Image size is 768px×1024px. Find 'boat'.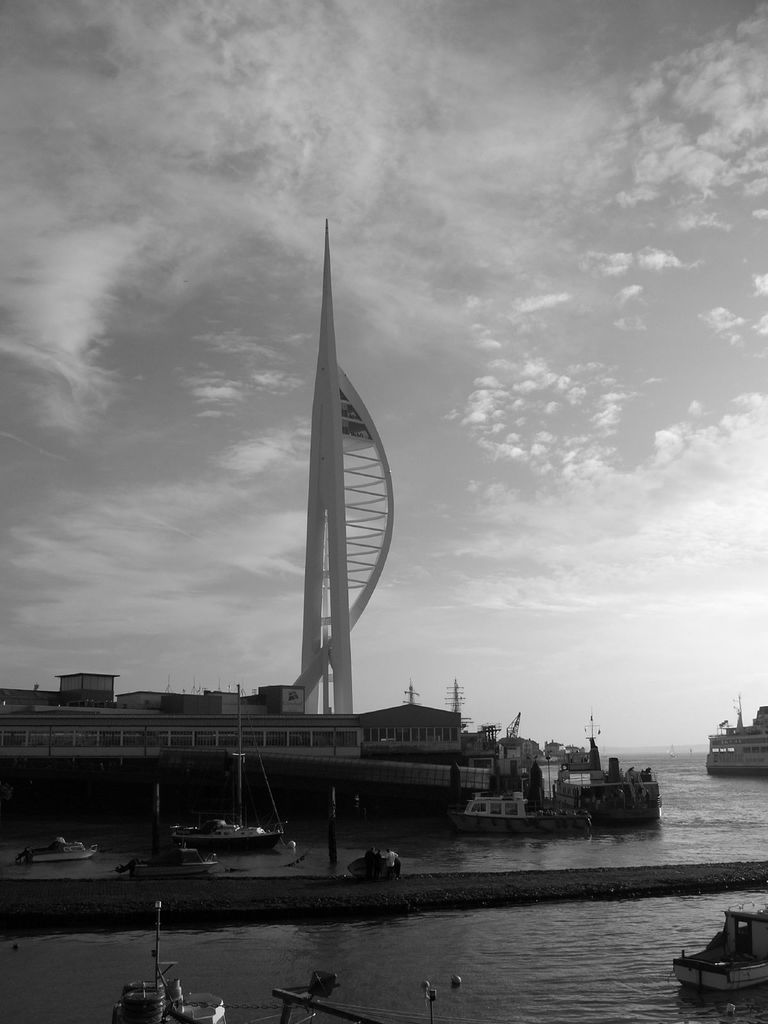
detection(109, 908, 225, 1023).
